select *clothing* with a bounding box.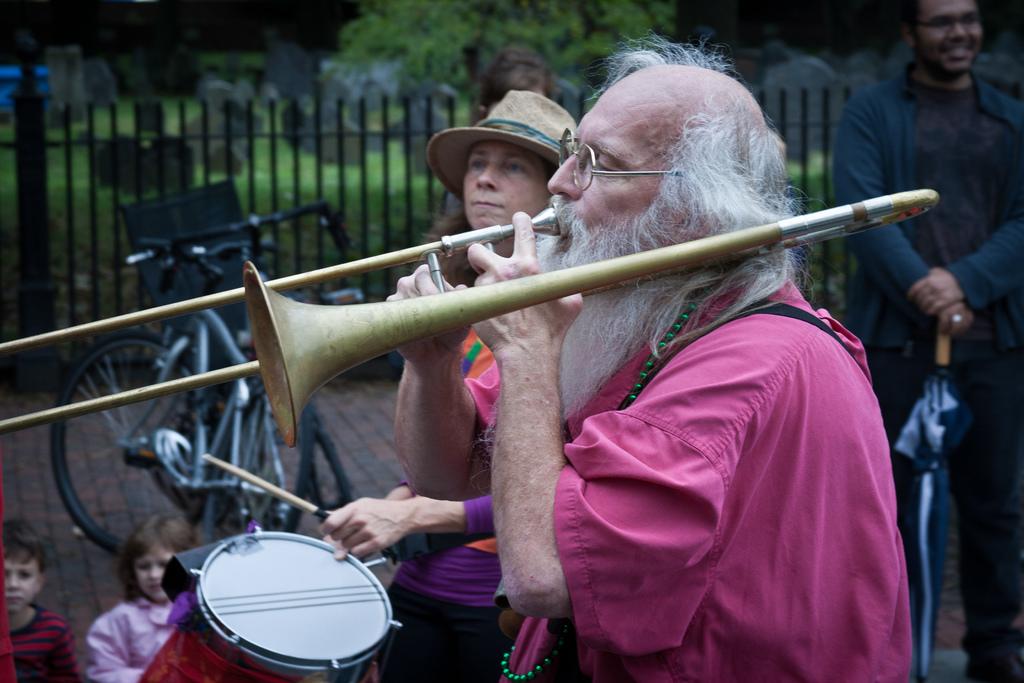
box=[468, 273, 918, 682].
